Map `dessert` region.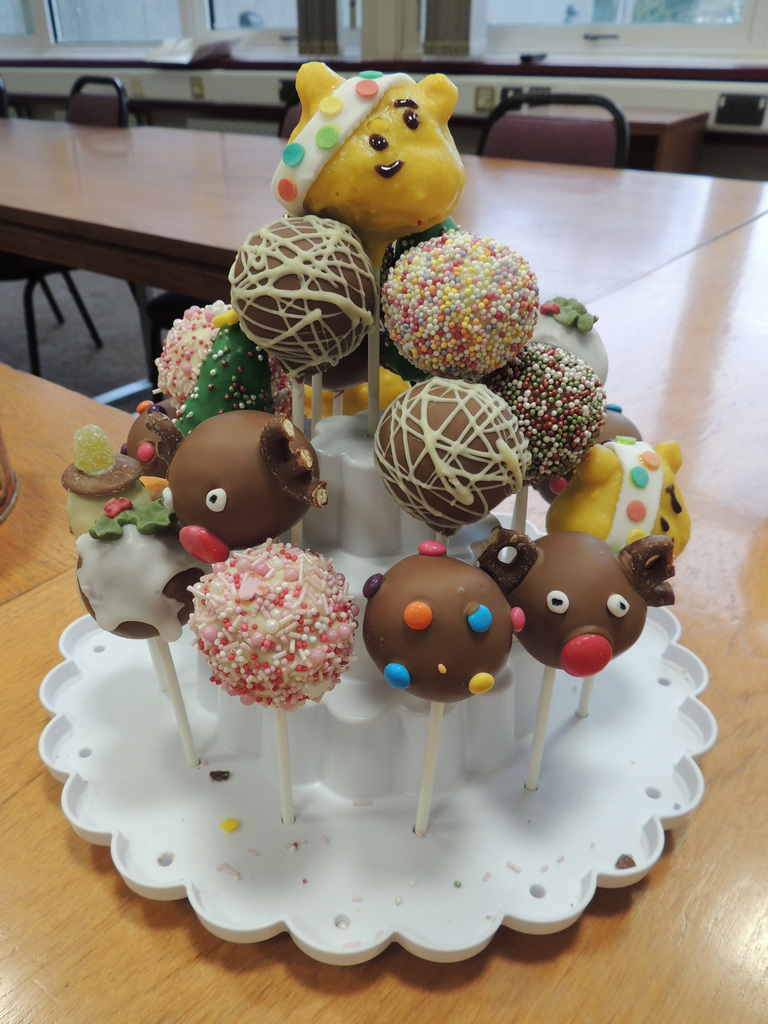
Mapped to <region>185, 414, 320, 556</region>.
